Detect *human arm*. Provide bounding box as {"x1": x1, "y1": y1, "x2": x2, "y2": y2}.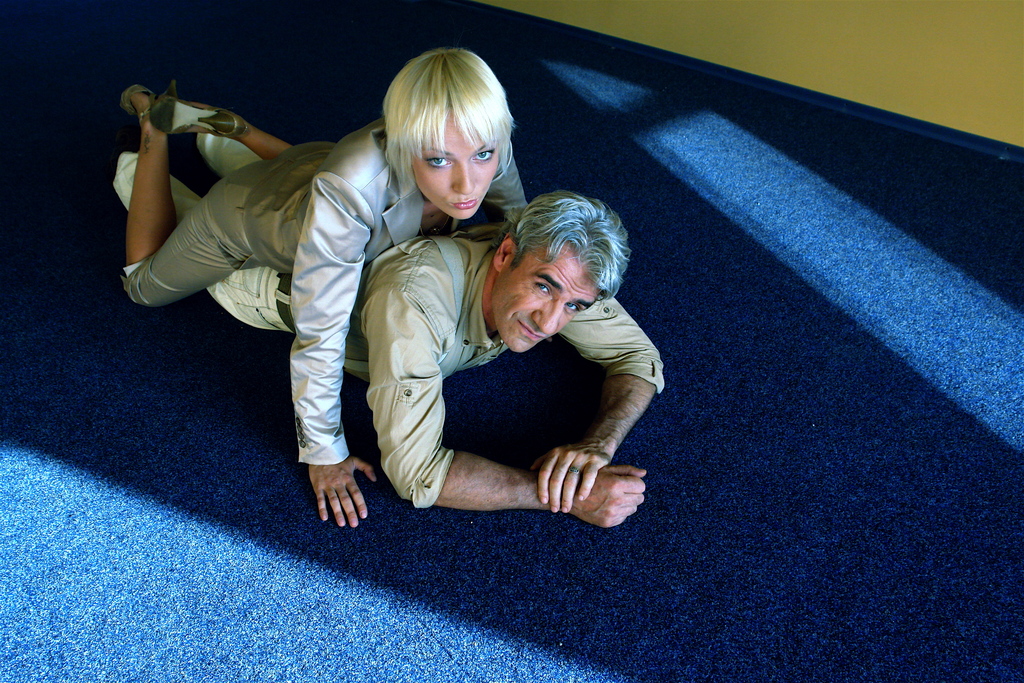
{"x1": 360, "y1": 279, "x2": 650, "y2": 532}.
